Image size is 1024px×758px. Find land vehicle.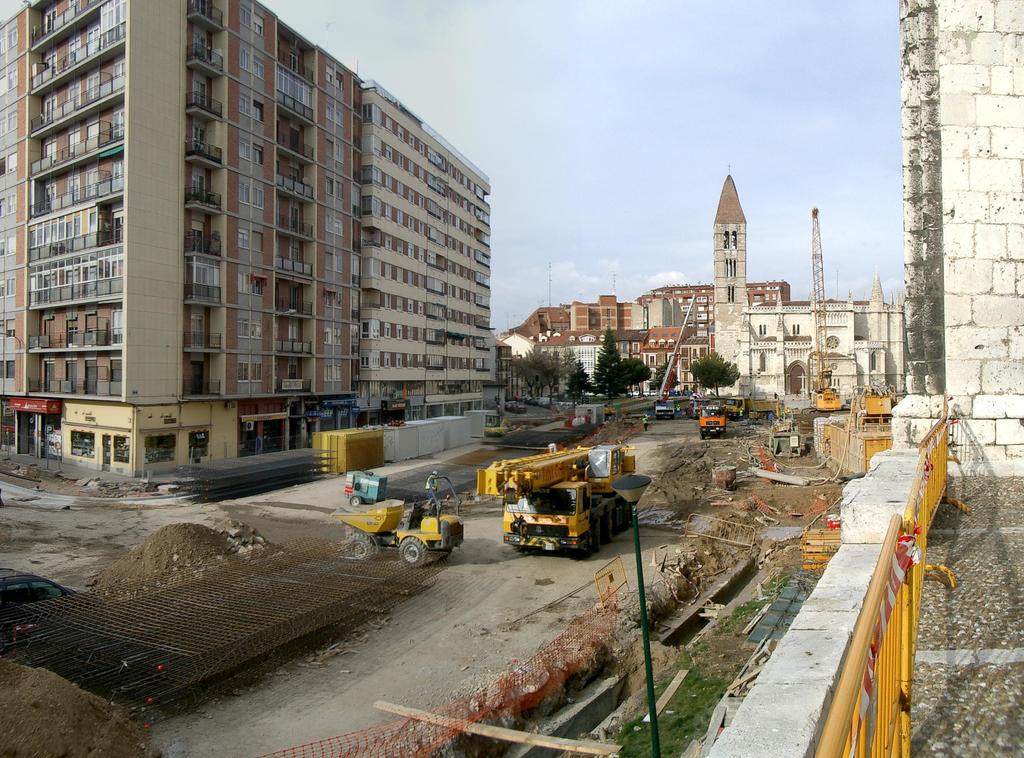
<bbox>516, 405, 518, 409</bbox>.
